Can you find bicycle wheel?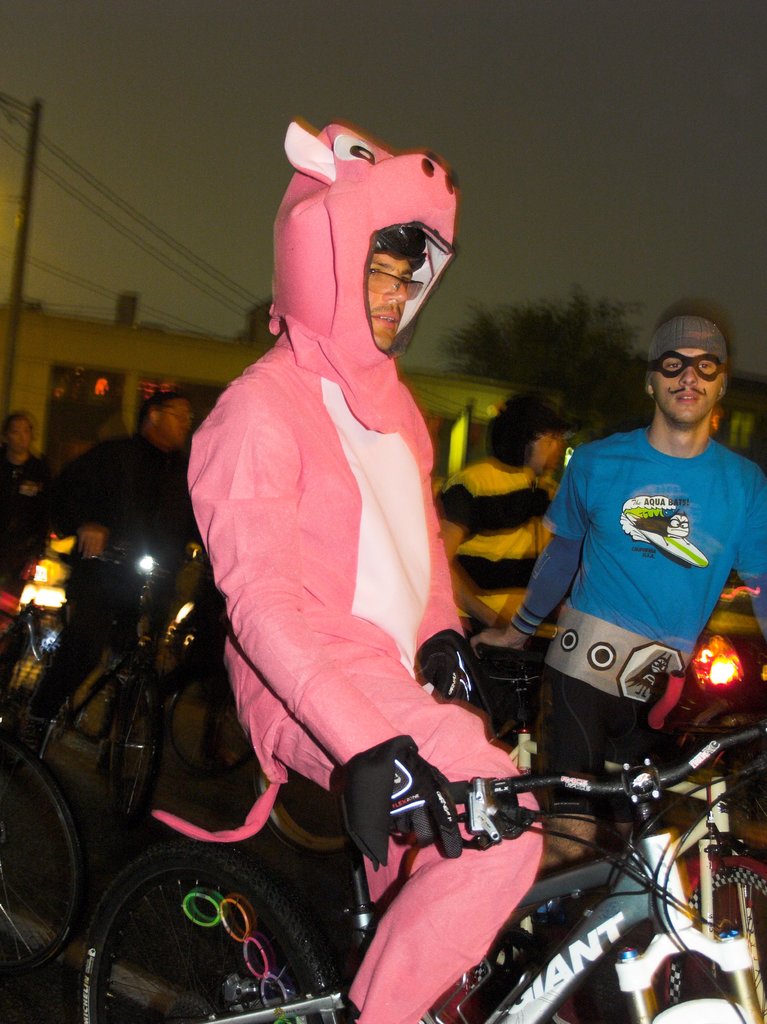
Yes, bounding box: 70, 843, 339, 1023.
